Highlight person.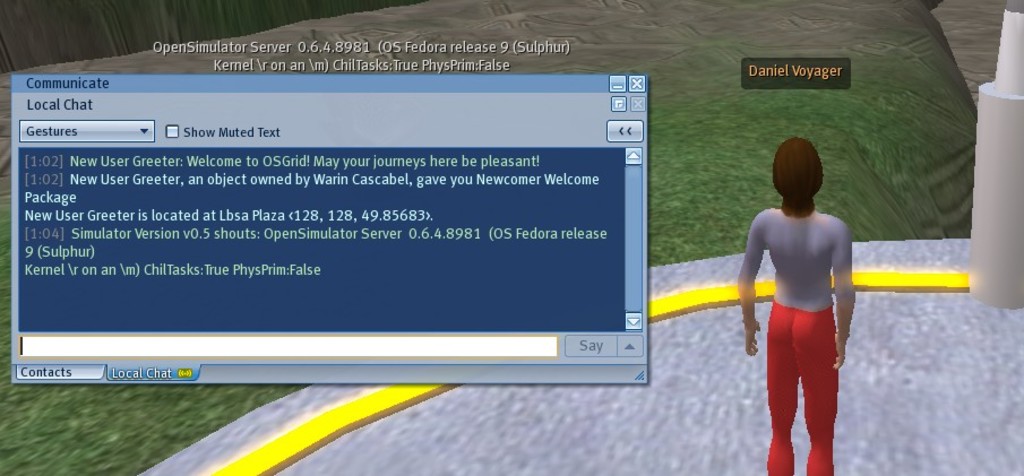
Highlighted region: [734,135,859,475].
